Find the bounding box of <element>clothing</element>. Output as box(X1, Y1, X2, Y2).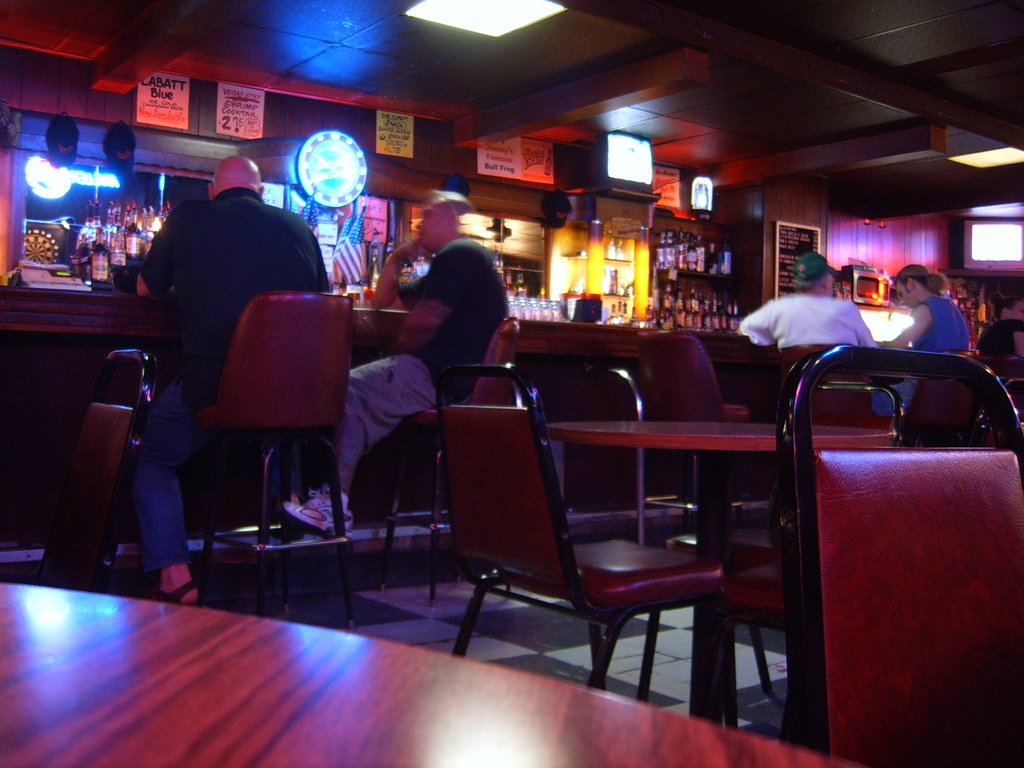
box(740, 287, 868, 358).
